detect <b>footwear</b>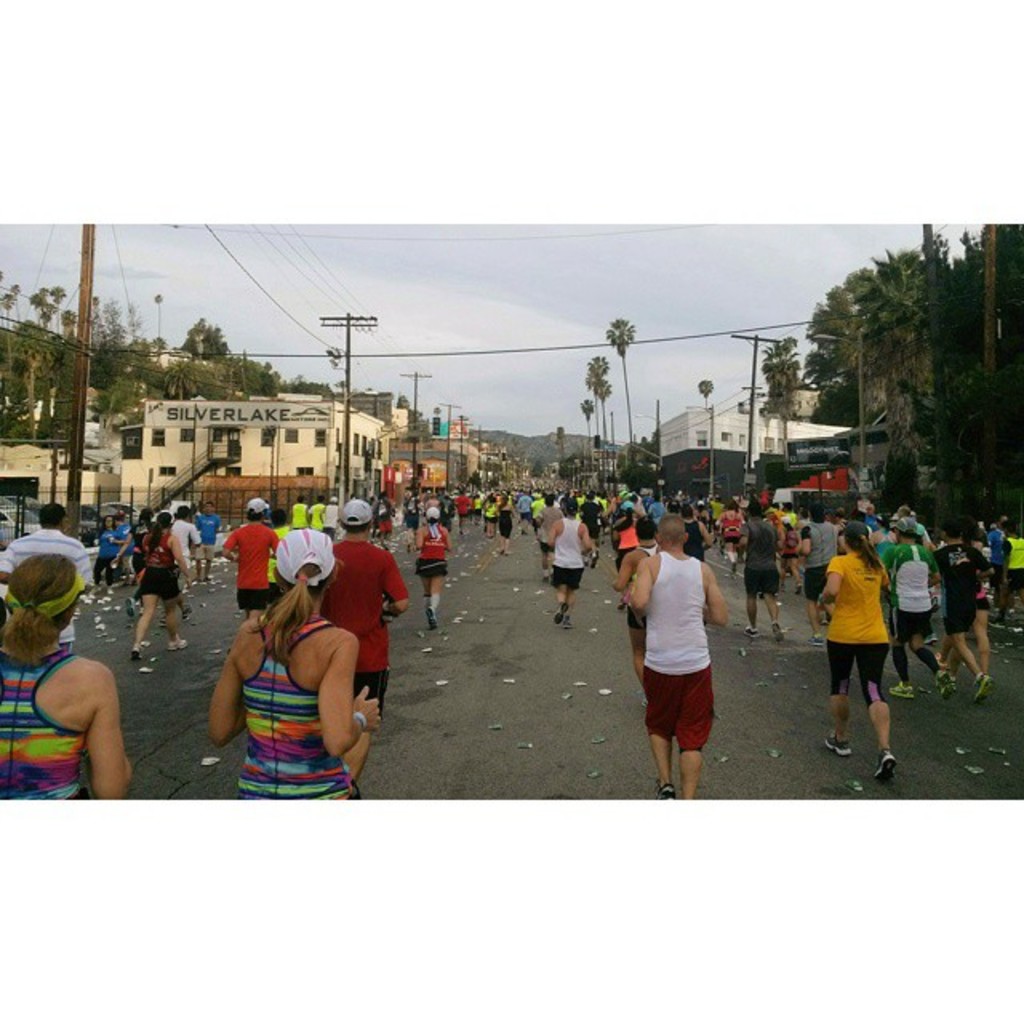
[766,616,786,640]
